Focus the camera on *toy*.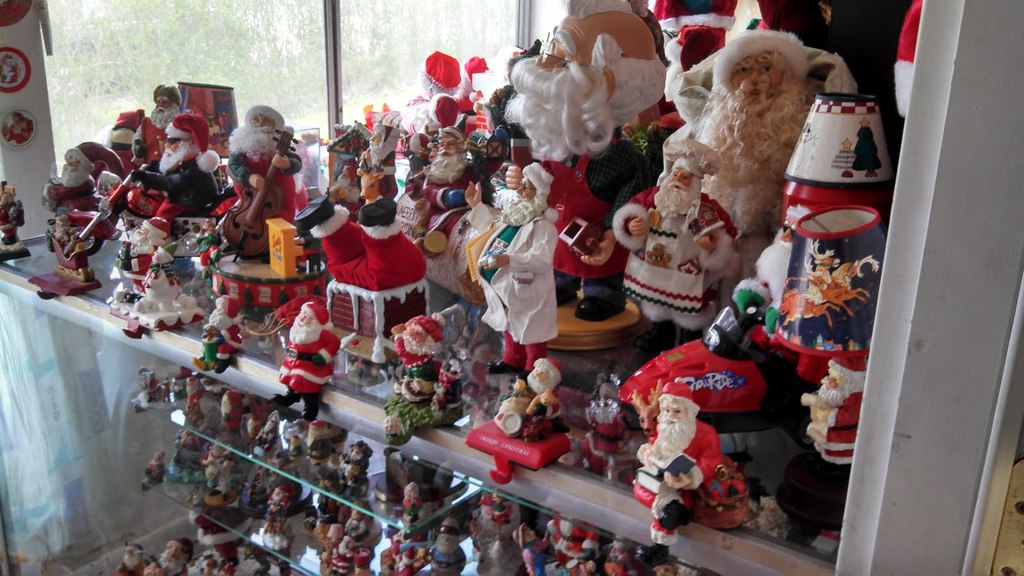
Focus region: x1=217 y1=393 x2=242 y2=428.
